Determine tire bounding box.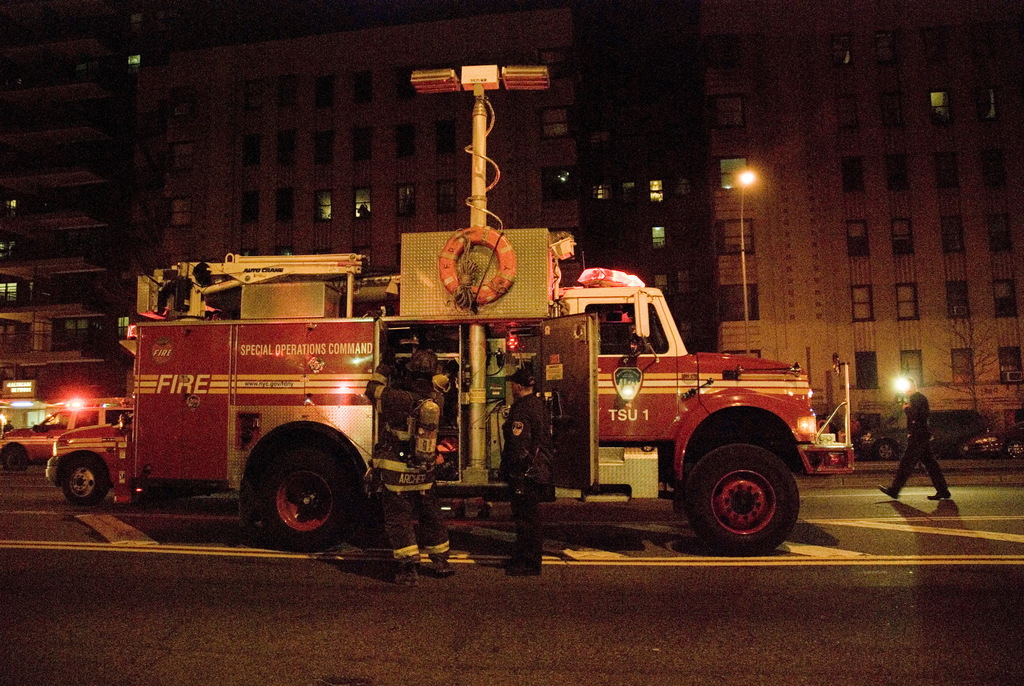
Determined: select_region(673, 431, 809, 552).
